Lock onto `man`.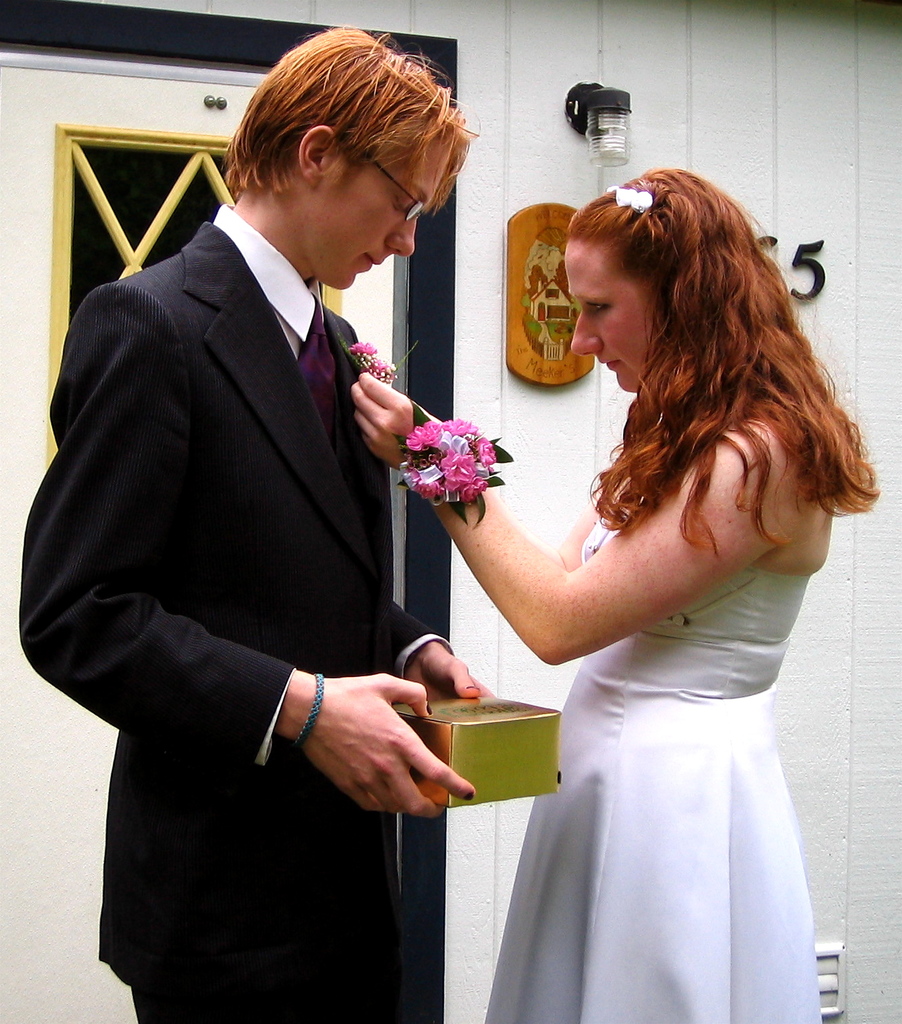
Locked: <region>17, 7, 495, 1021</region>.
